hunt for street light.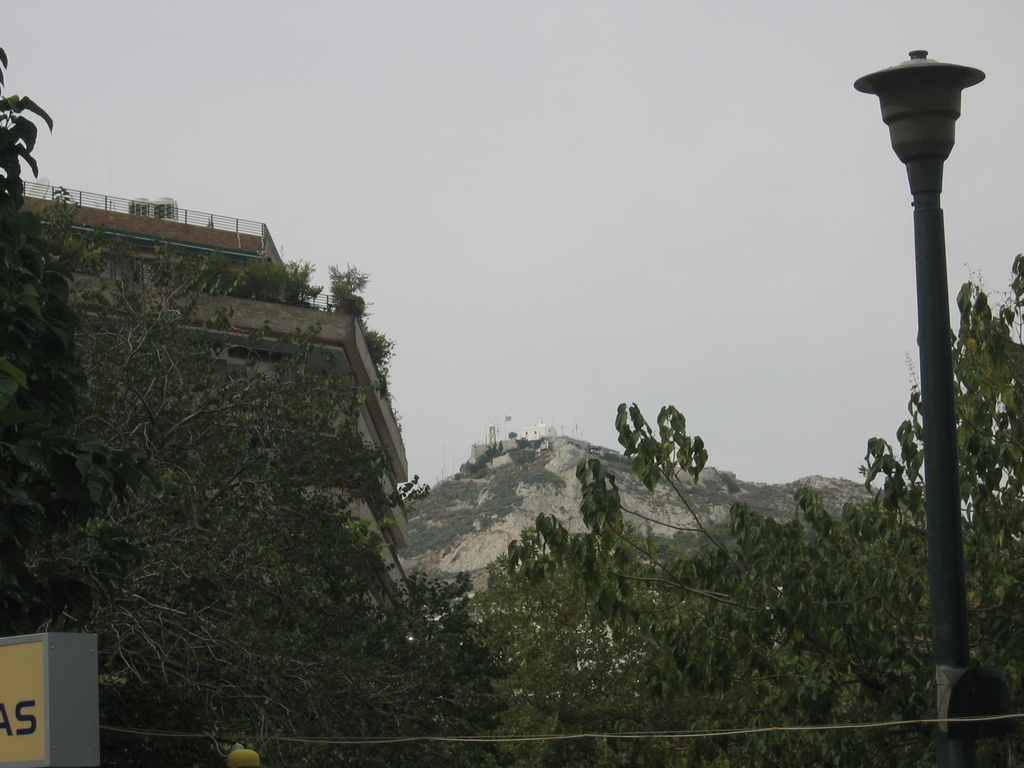
Hunted down at {"x1": 840, "y1": 17, "x2": 994, "y2": 698}.
